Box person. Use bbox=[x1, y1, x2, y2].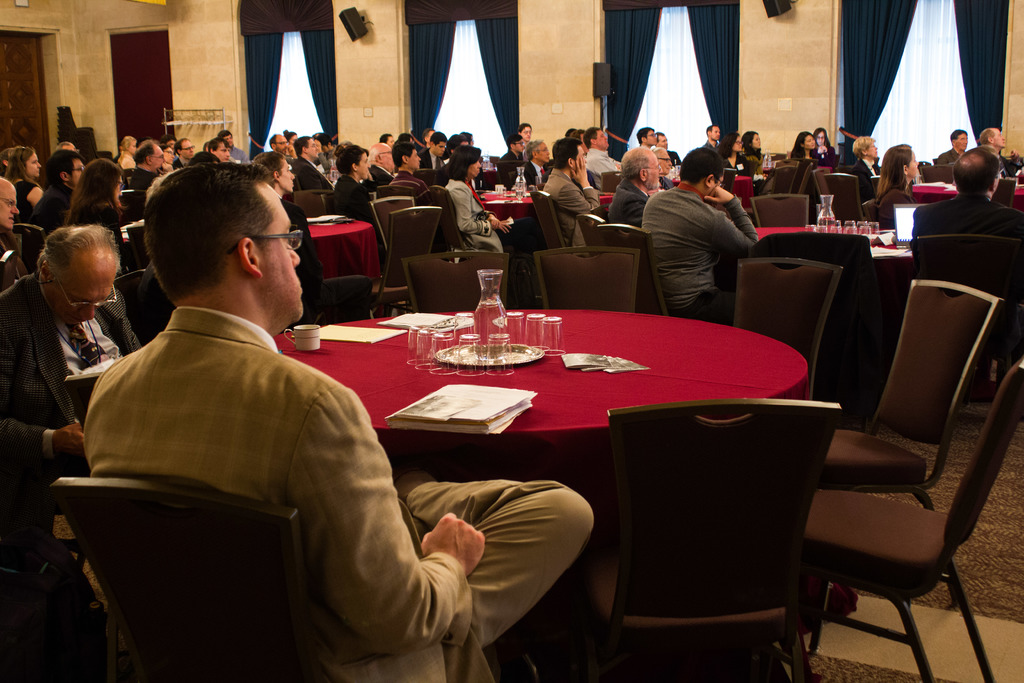
bbox=[0, 172, 35, 299].
